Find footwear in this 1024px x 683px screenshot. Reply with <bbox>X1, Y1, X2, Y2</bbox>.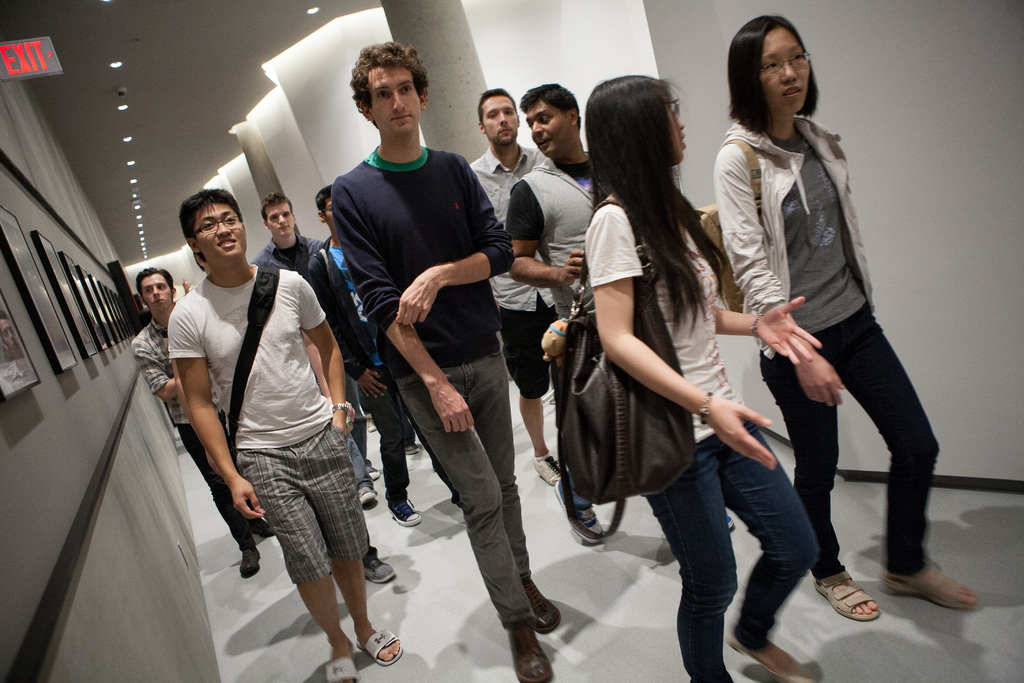
<bbox>387, 502, 420, 531</bbox>.
